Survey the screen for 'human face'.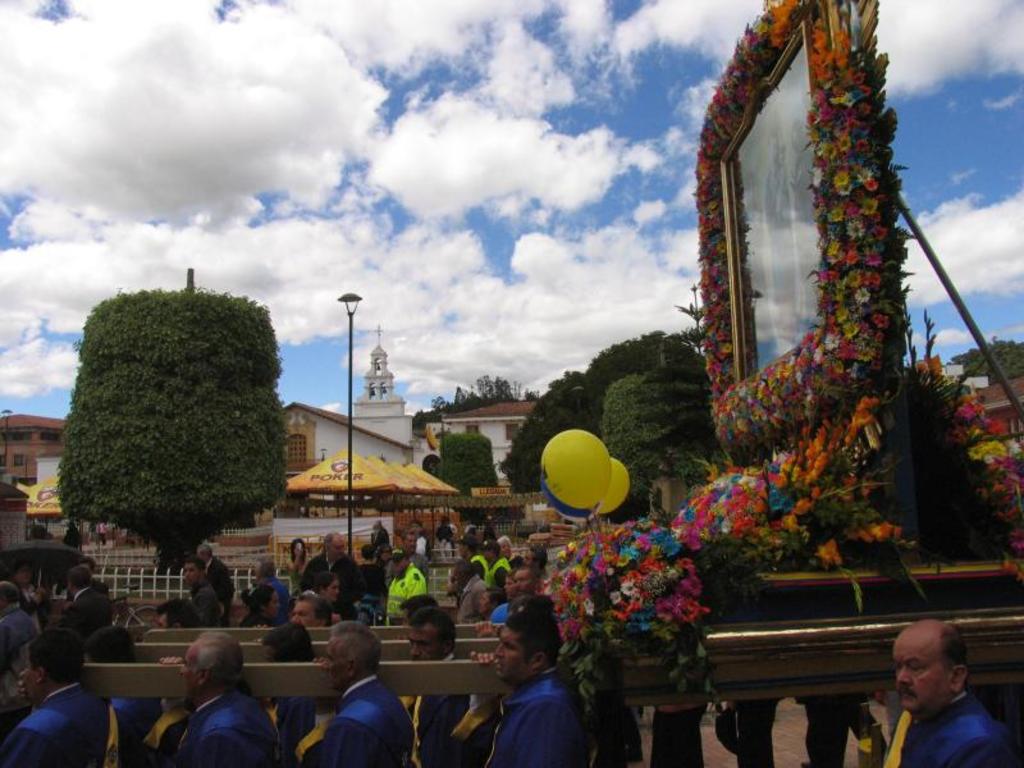
Survey found: locate(890, 644, 943, 717).
